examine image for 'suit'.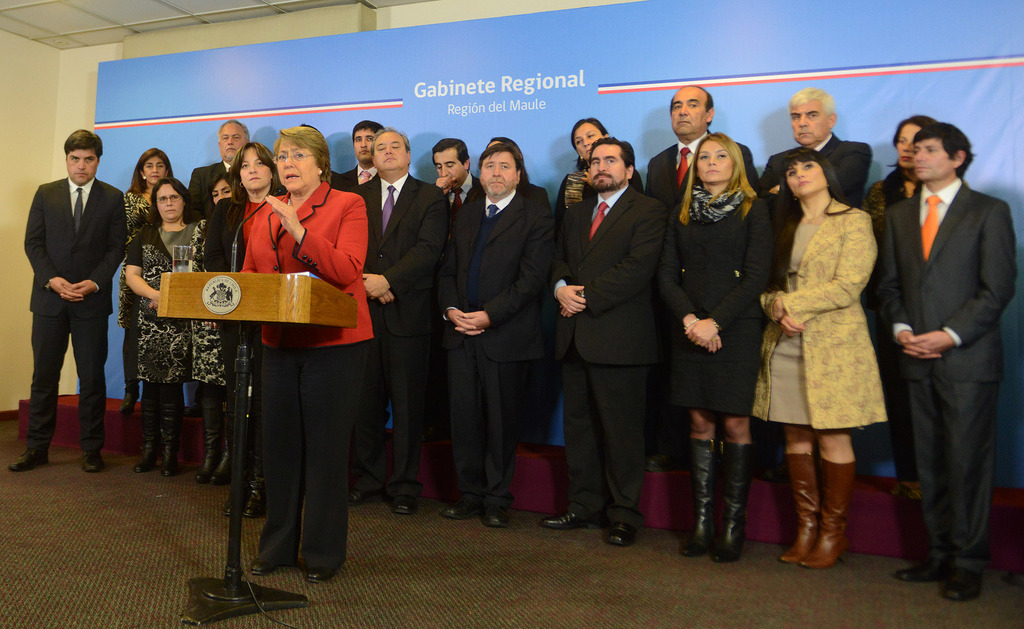
Examination result: rect(867, 173, 1014, 535).
